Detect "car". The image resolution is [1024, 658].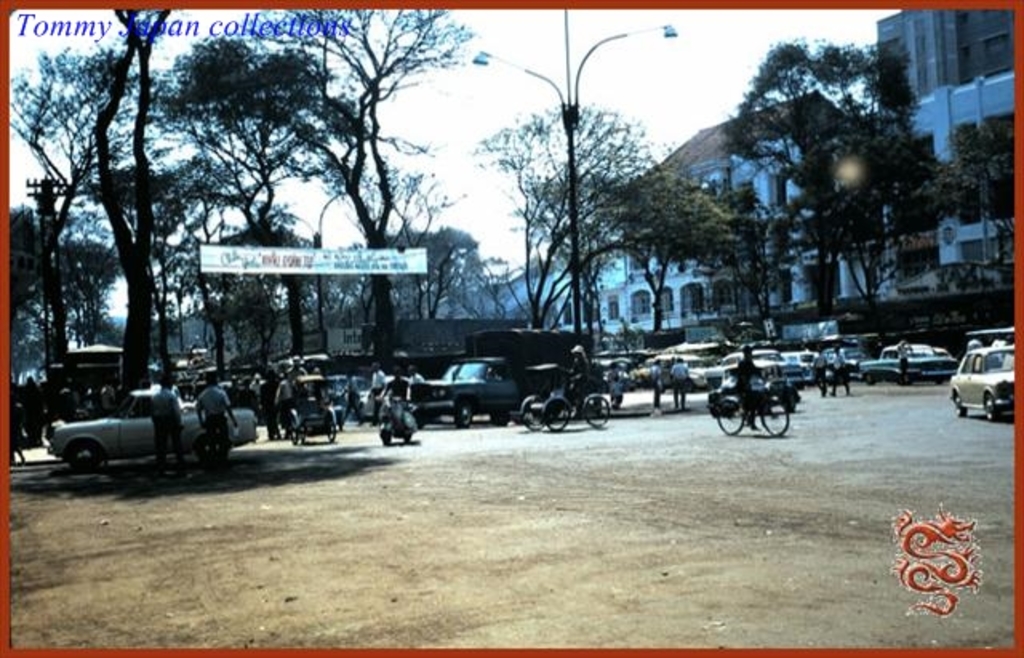
bbox=[949, 343, 1016, 419].
